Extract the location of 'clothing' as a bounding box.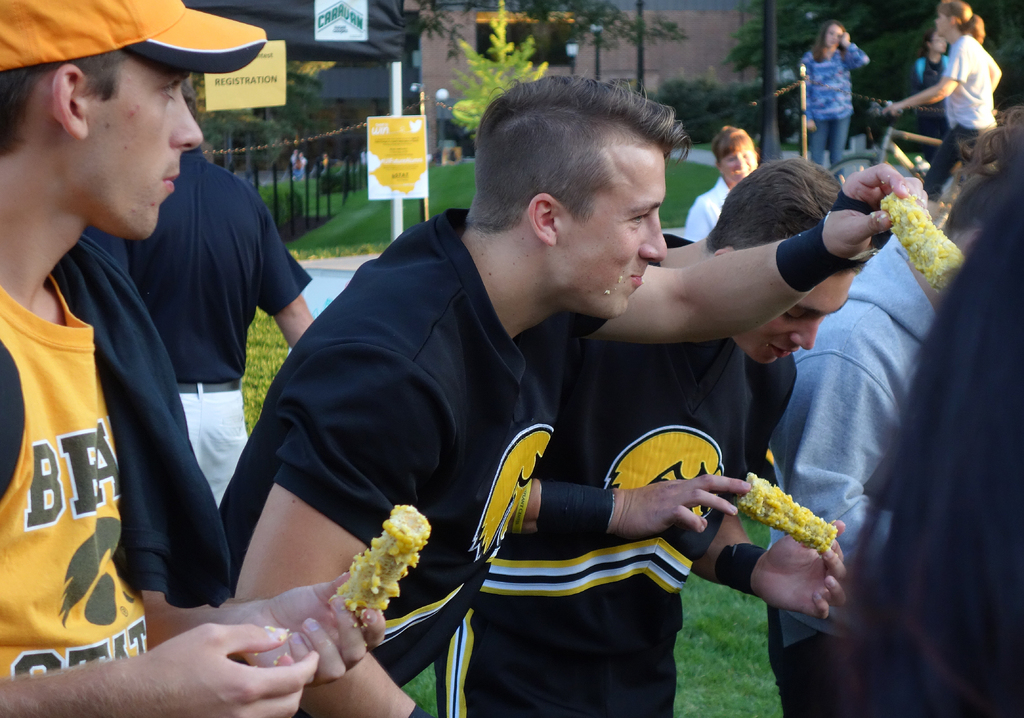
840:169:1023:714.
